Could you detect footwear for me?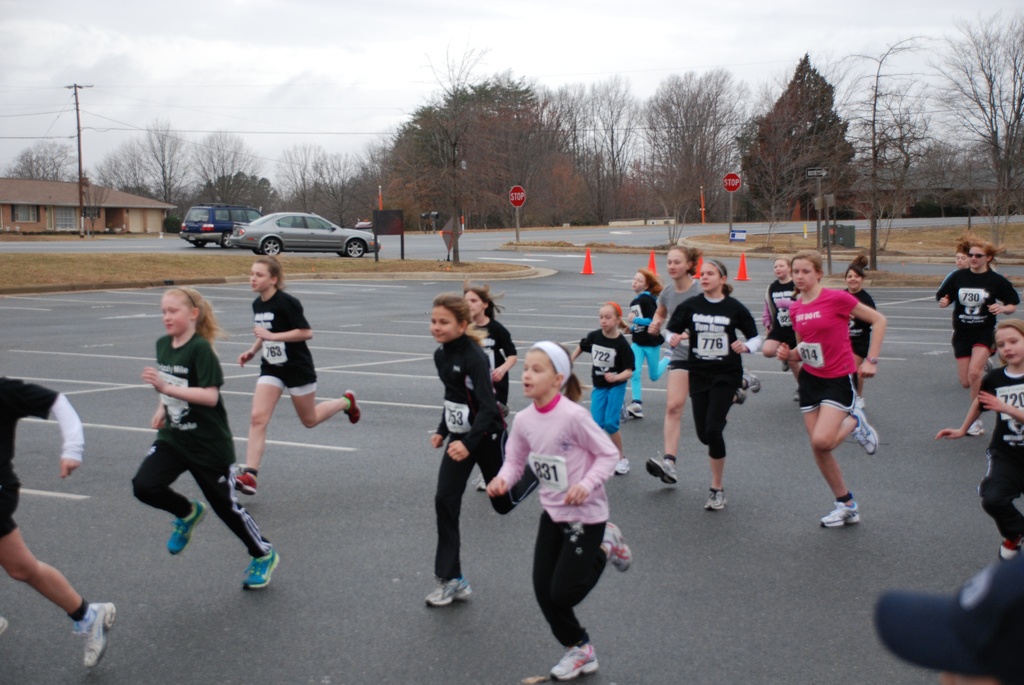
Detection result: [x1=895, y1=555, x2=1017, y2=679].
